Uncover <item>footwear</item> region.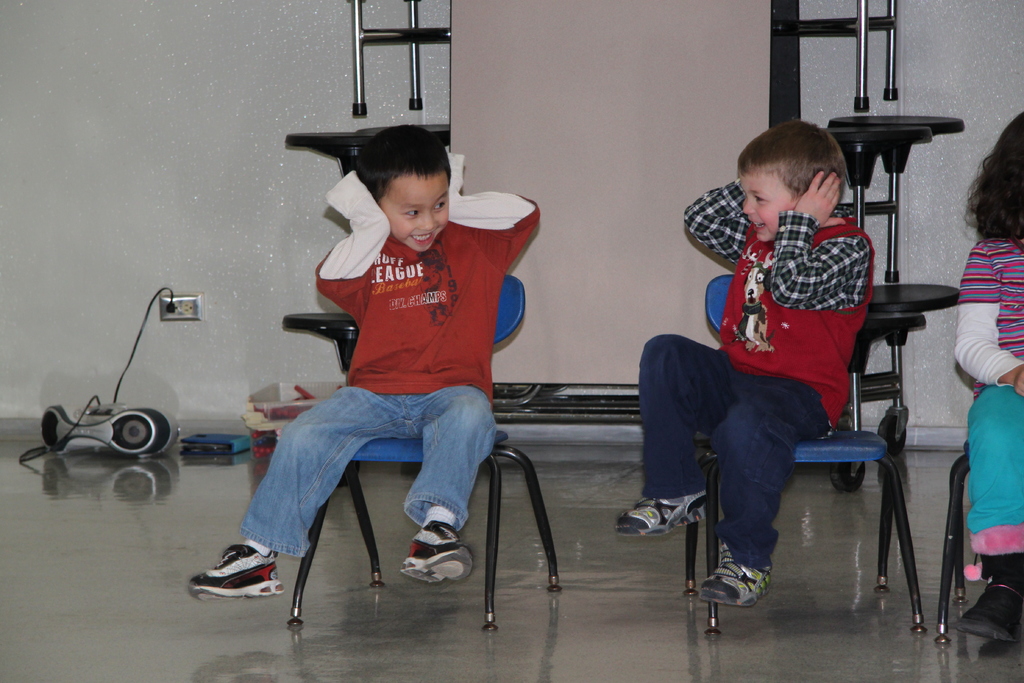
Uncovered: <bbox>616, 498, 717, 541</bbox>.
